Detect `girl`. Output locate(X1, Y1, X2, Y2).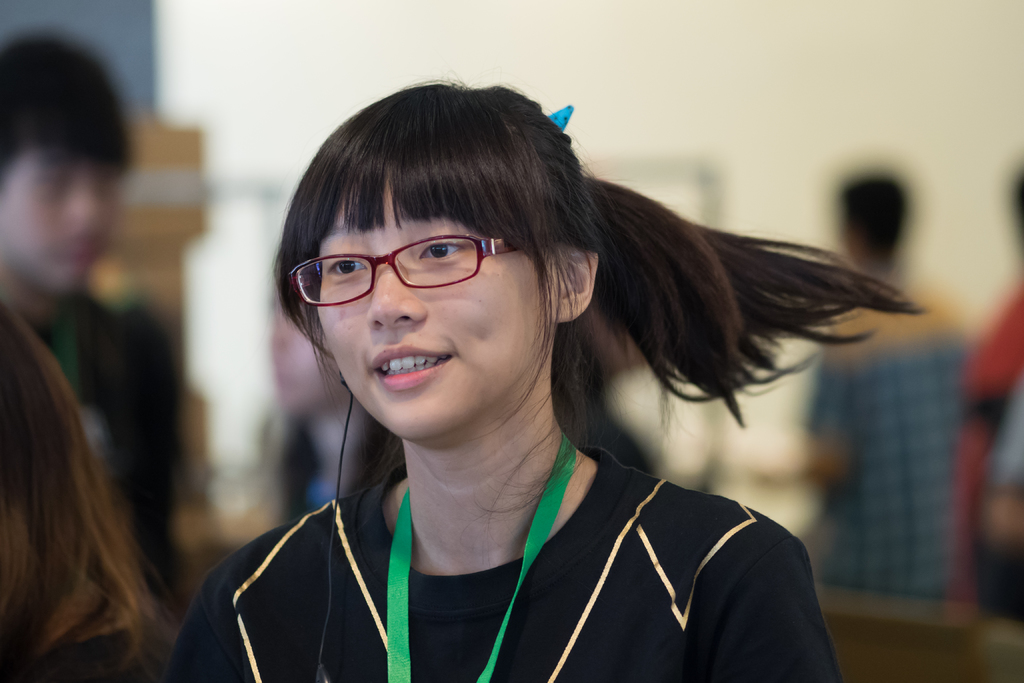
locate(166, 77, 926, 682).
